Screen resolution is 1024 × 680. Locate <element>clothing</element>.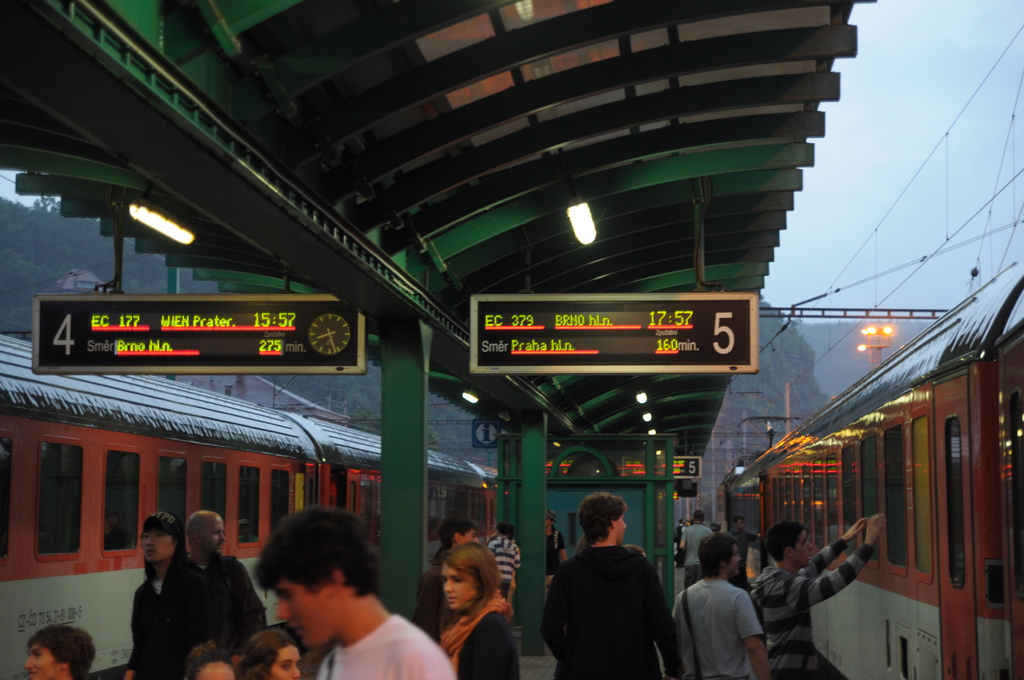
[x1=668, y1=579, x2=762, y2=679].
